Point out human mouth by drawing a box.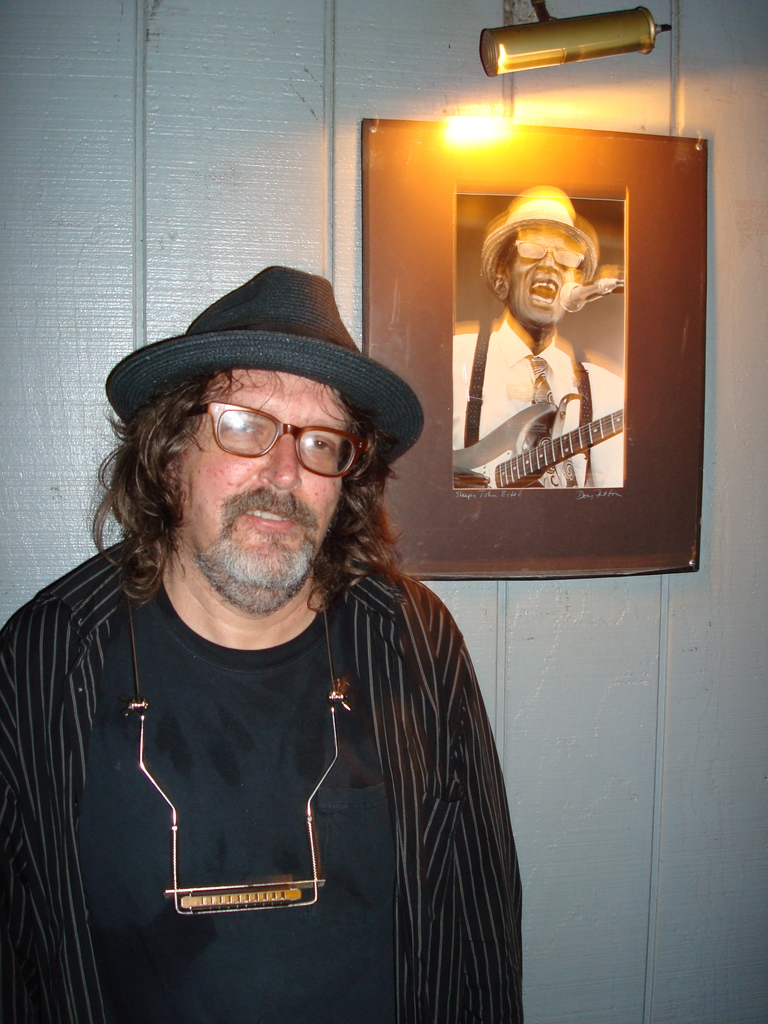
bbox=[236, 495, 305, 535].
